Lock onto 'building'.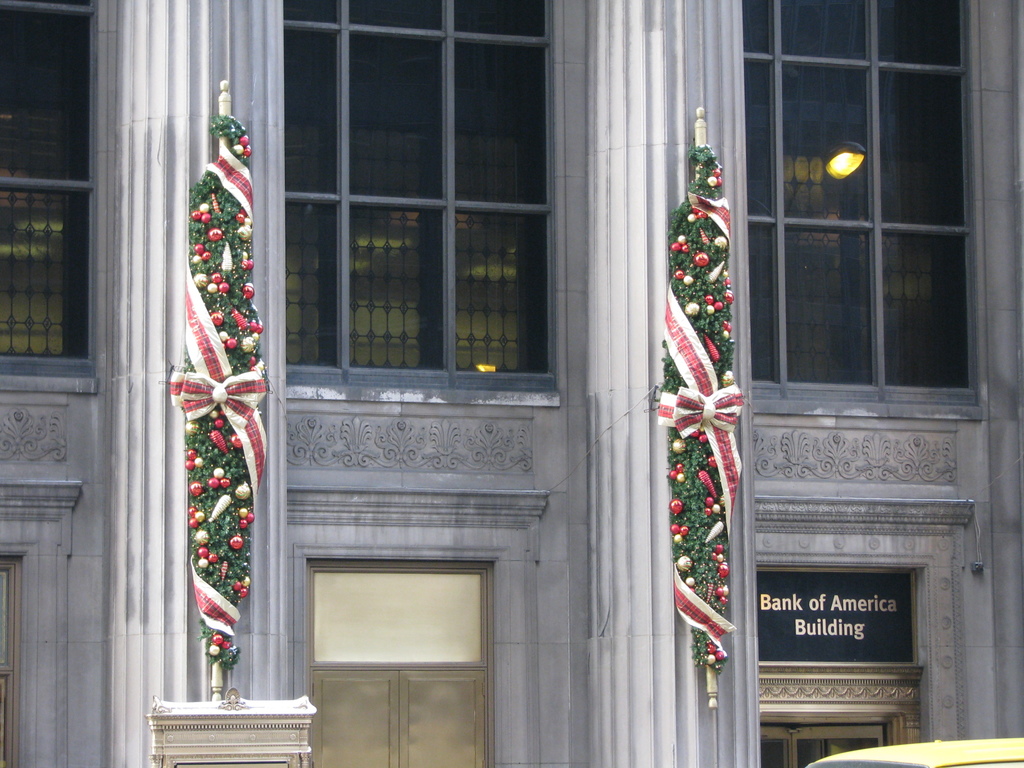
Locked: {"x1": 0, "y1": 0, "x2": 1023, "y2": 765}.
